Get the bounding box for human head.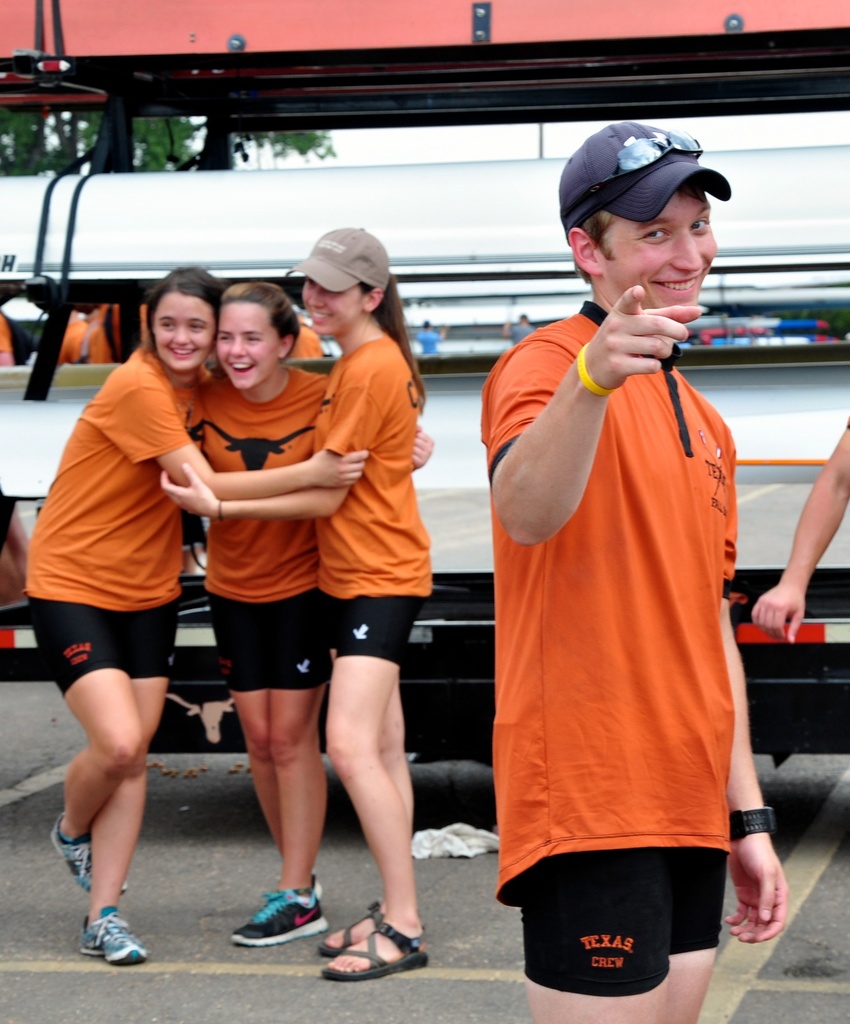
box=[303, 223, 380, 337].
